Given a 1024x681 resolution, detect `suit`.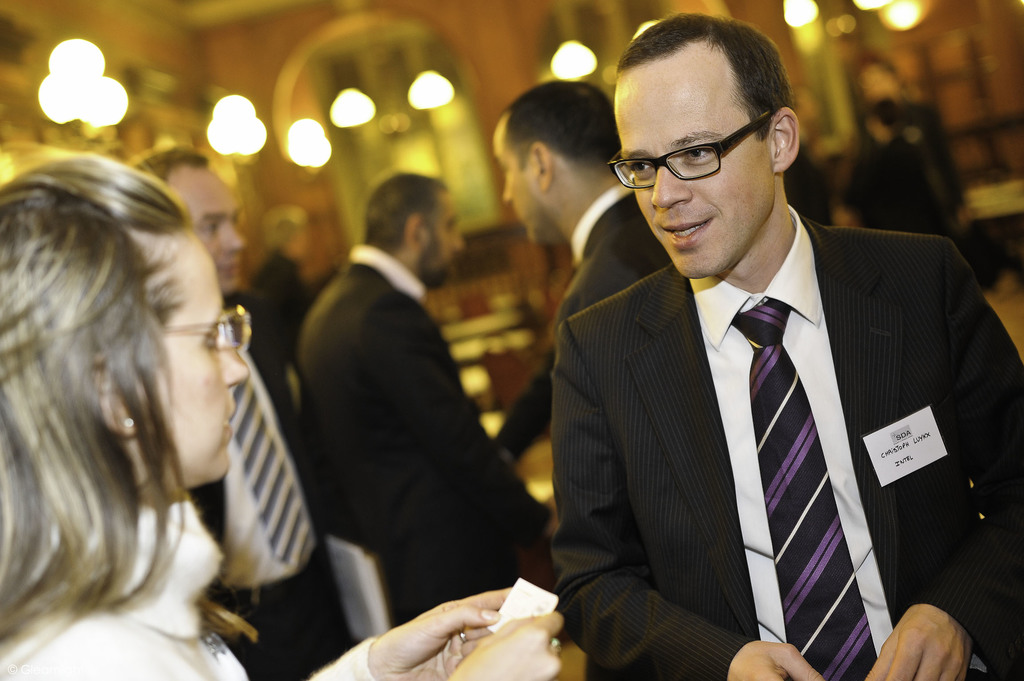
x1=547 y1=143 x2=967 y2=679.
